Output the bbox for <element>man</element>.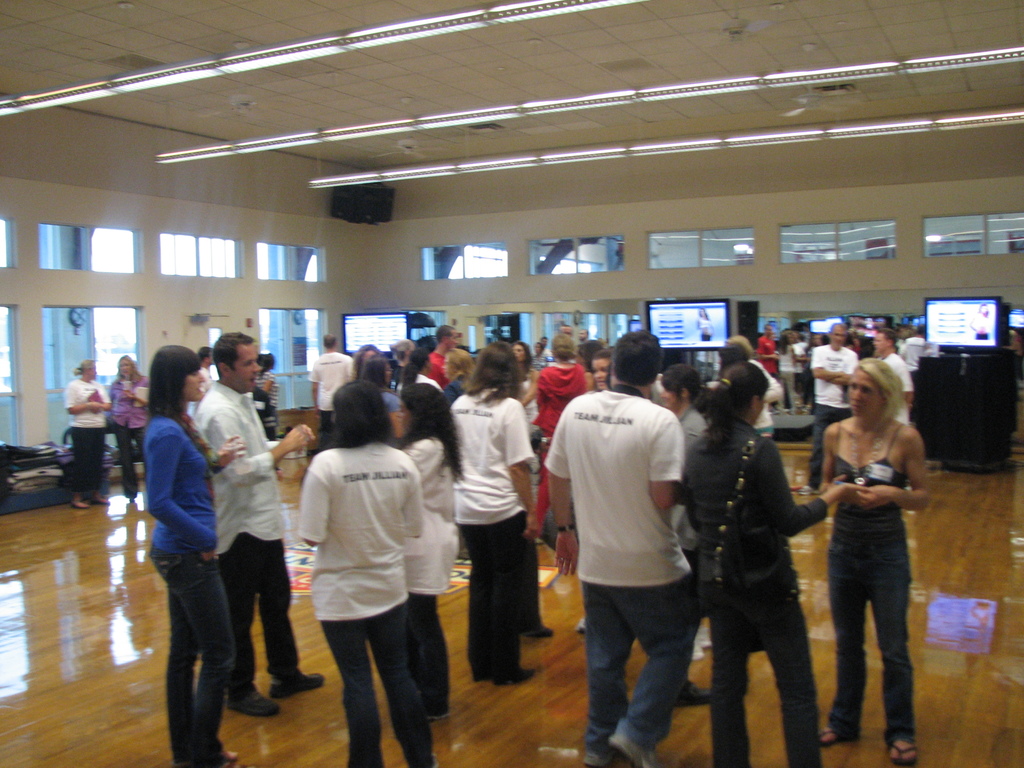
locate(534, 332, 697, 767).
